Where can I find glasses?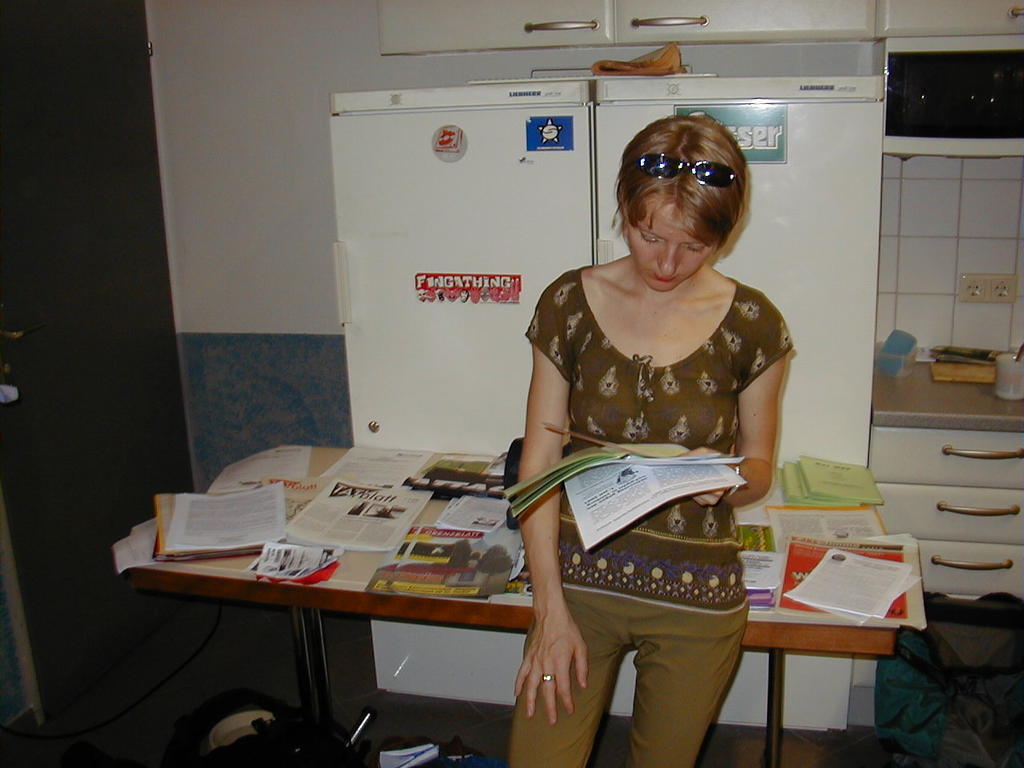
You can find it at [x1=631, y1=140, x2=750, y2=196].
